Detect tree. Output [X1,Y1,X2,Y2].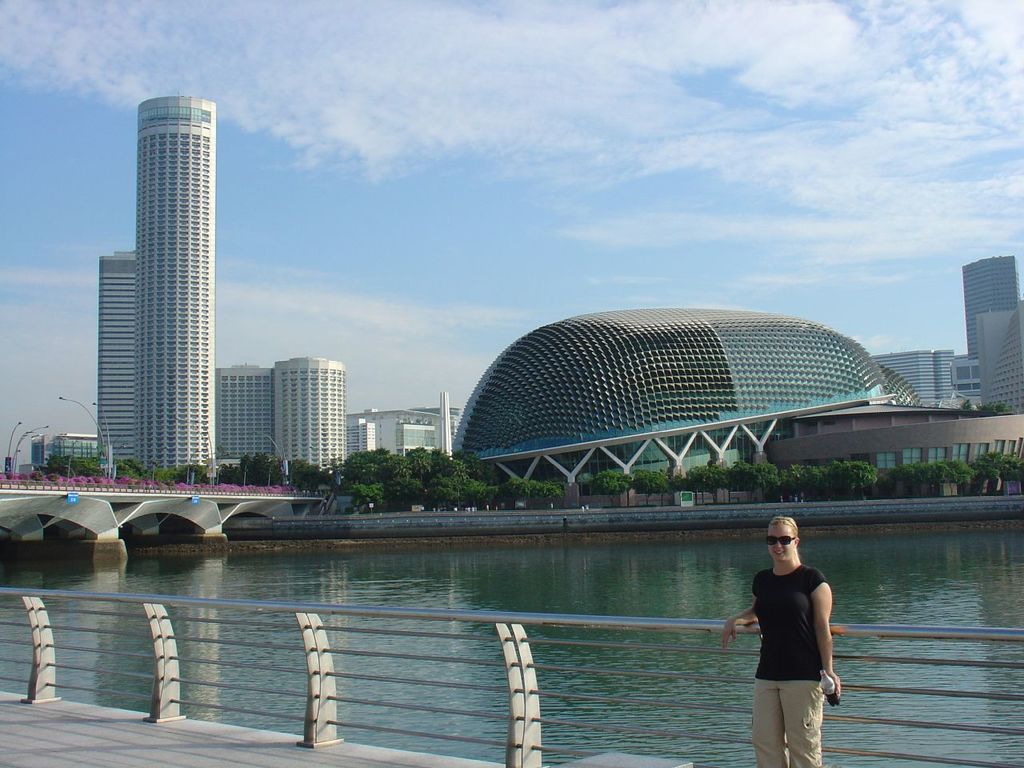
[496,476,531,512].
